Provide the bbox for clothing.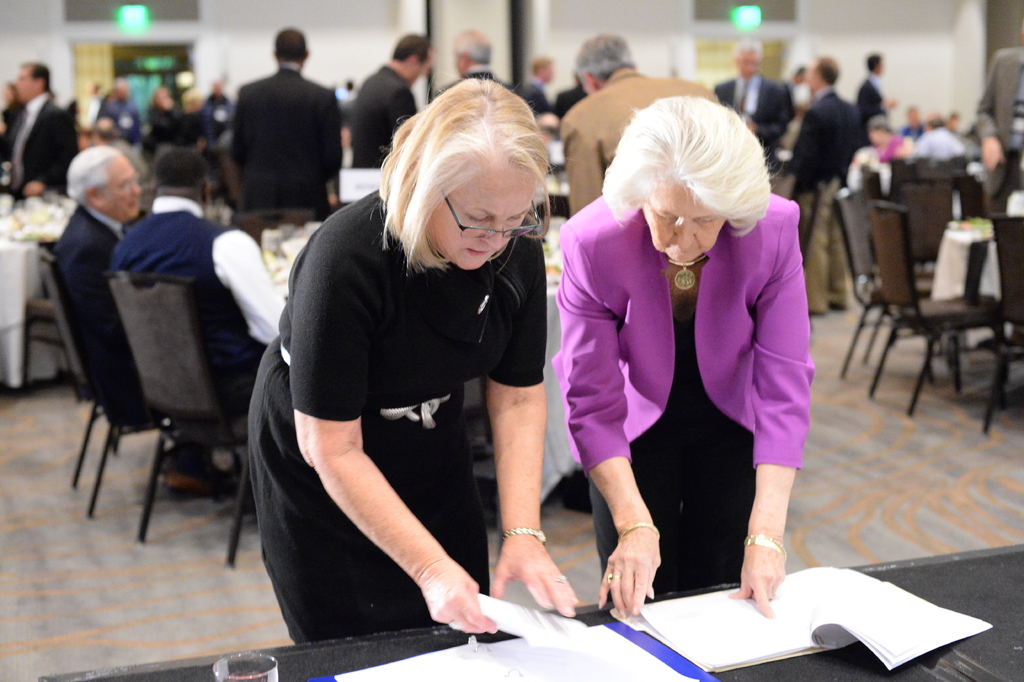
561,160,839,601.
